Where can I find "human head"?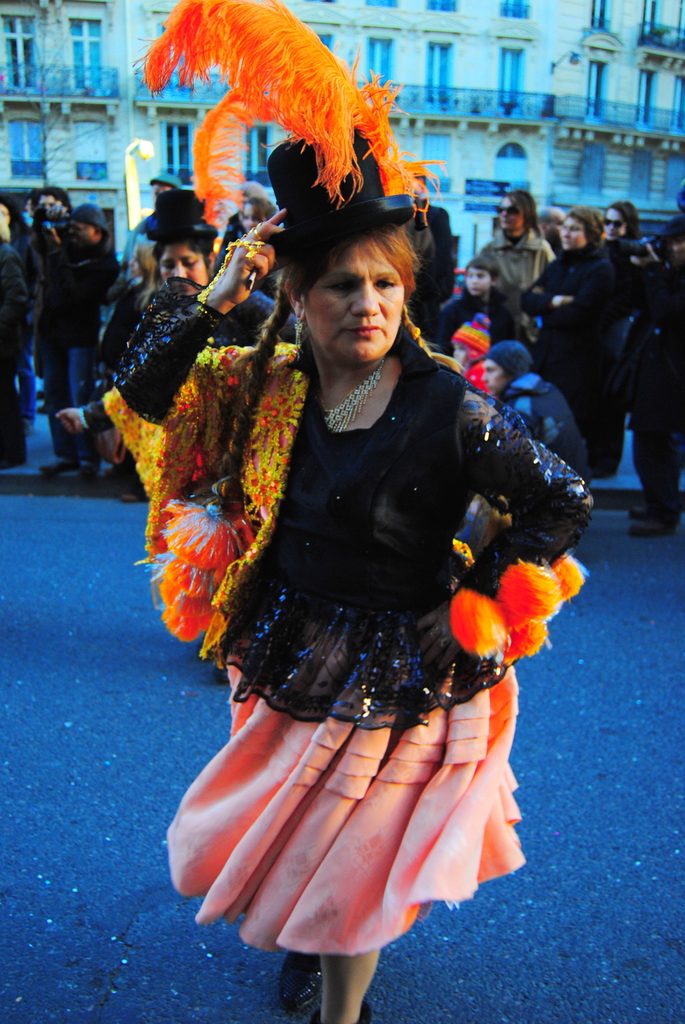
You can find it at <bbox>148, 176, 177, 204</bbox>.
